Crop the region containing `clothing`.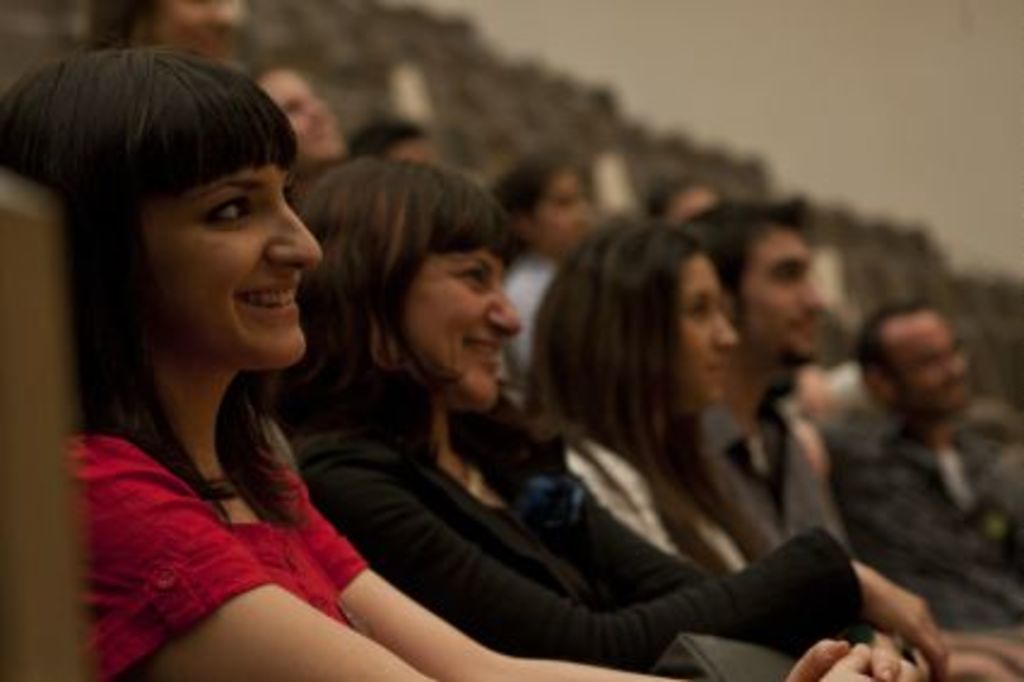
Crop region: 824 415 1022 631.
